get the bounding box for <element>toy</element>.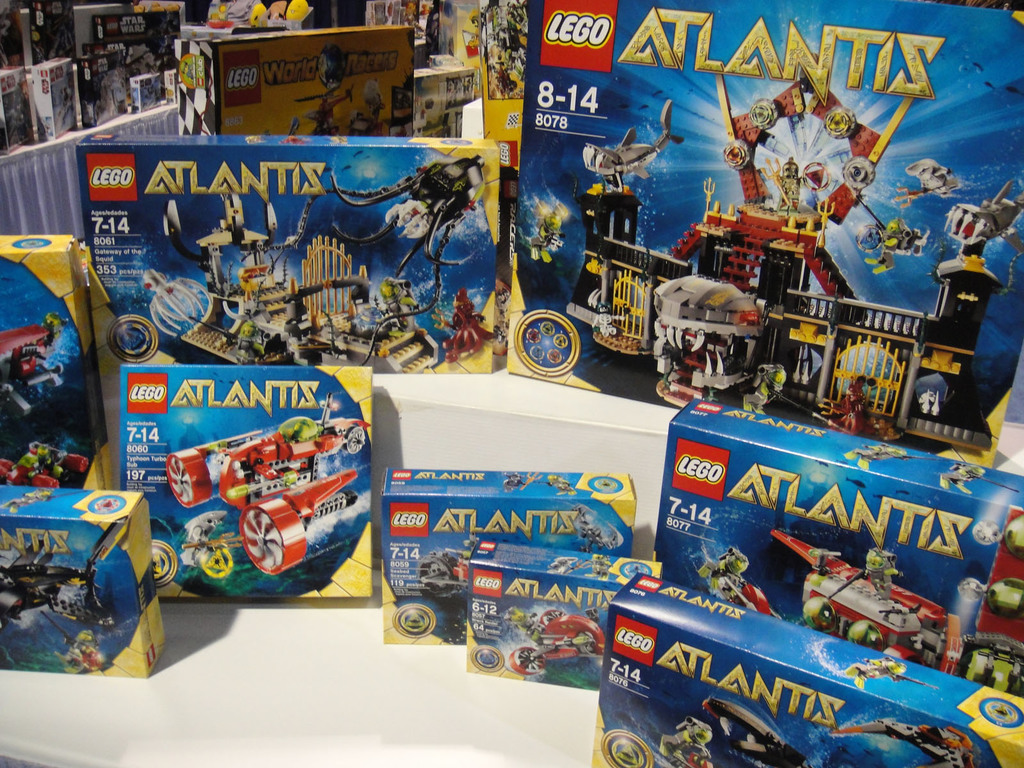
region(159, 150, 484, 374).
